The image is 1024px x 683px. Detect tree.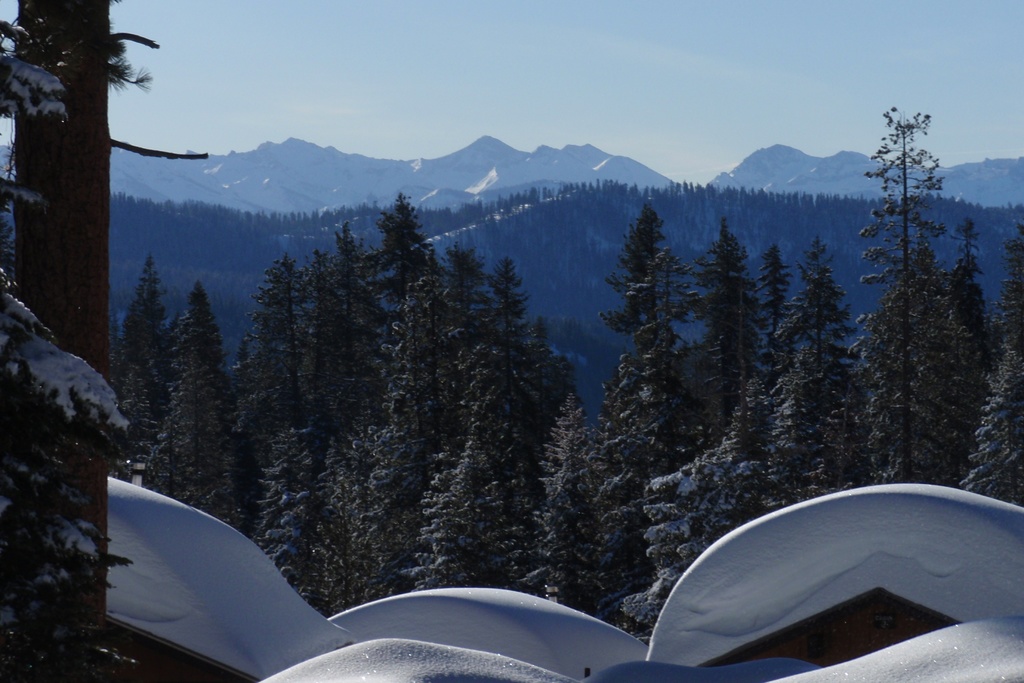
Detection: <bbox>314, 413, 392, 638</bbox>.
